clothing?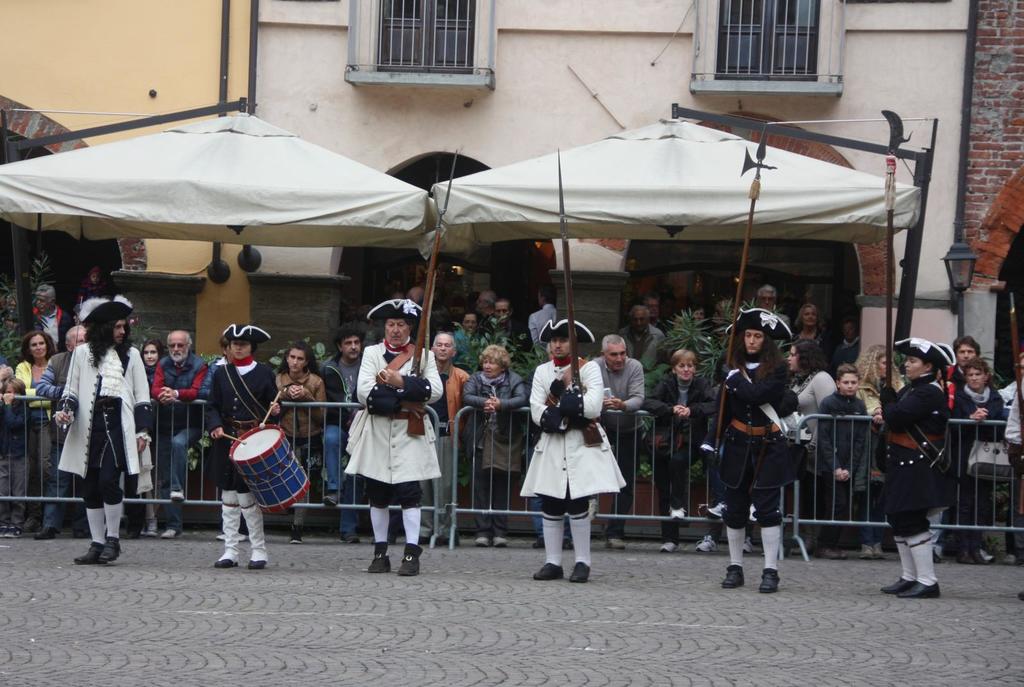
Rect(1000, 389, 1021, 407)
